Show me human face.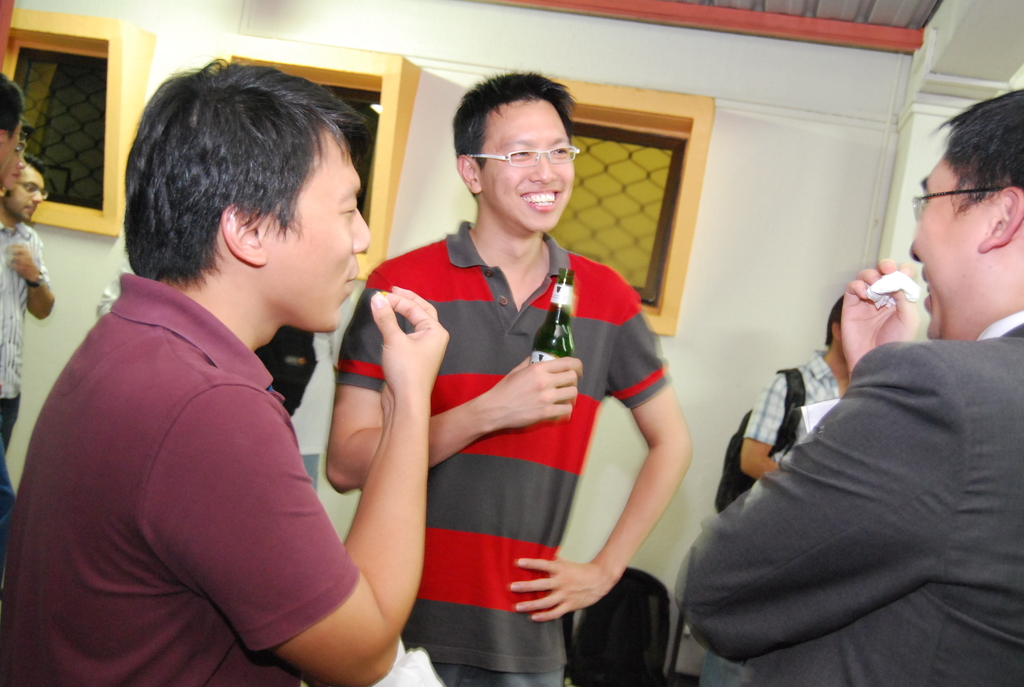
human face is here: bbox=[9, 169, 43, 224].
